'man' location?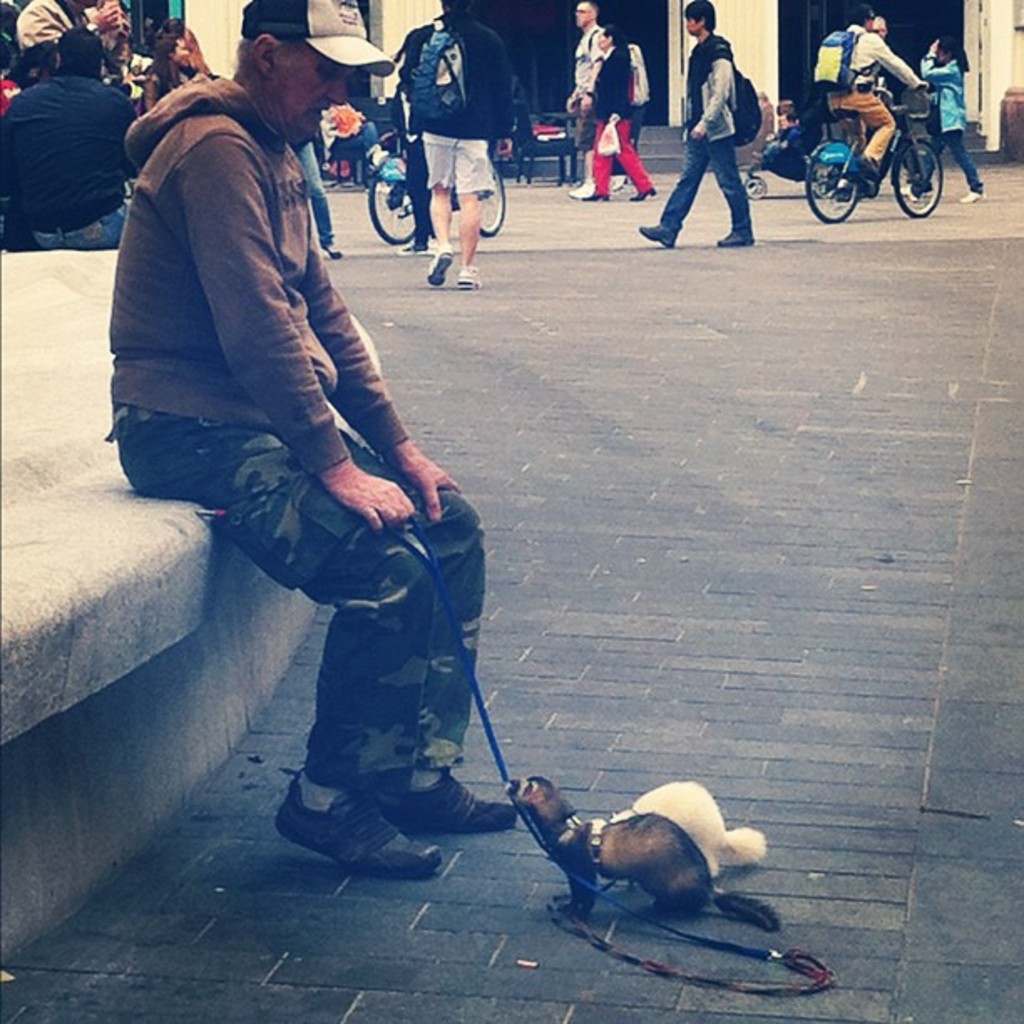
[631,0,768,256]
